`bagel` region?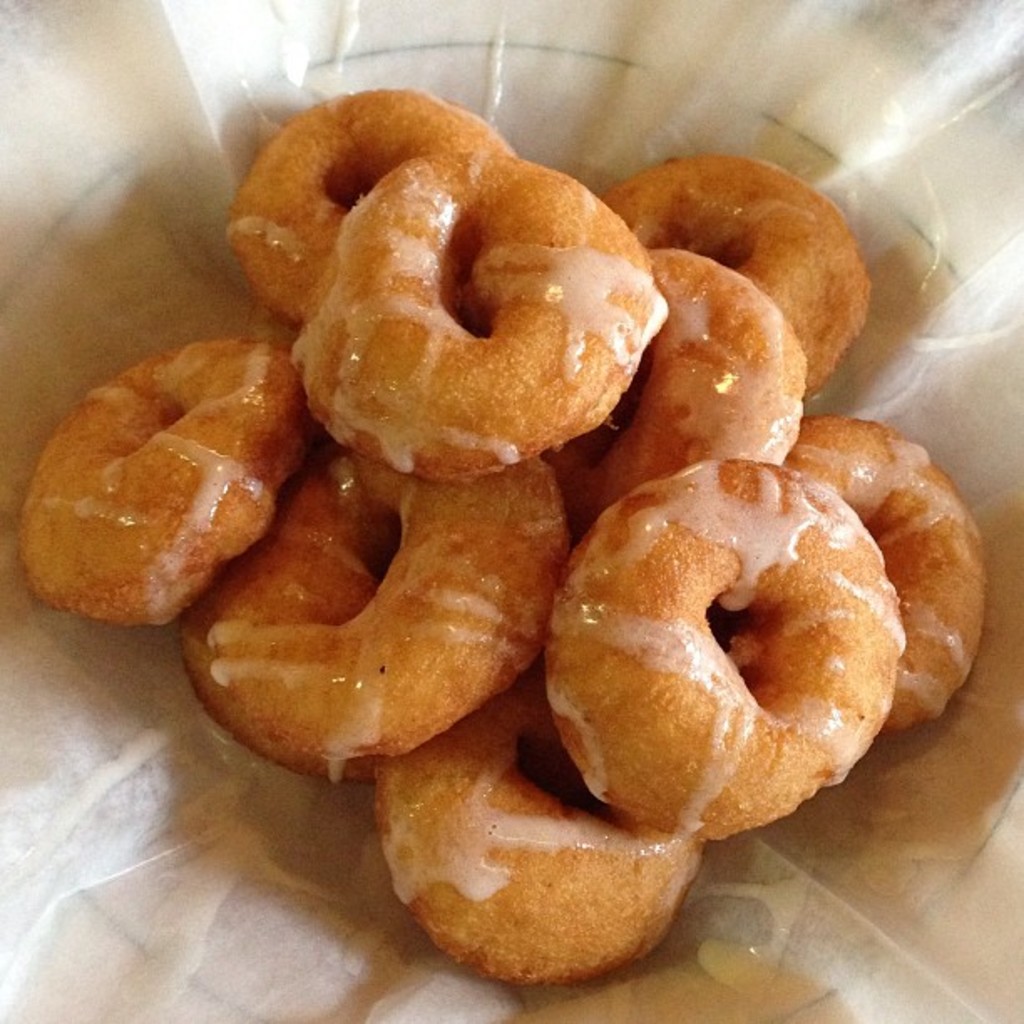
Rect(604, 154, 875, 405)
